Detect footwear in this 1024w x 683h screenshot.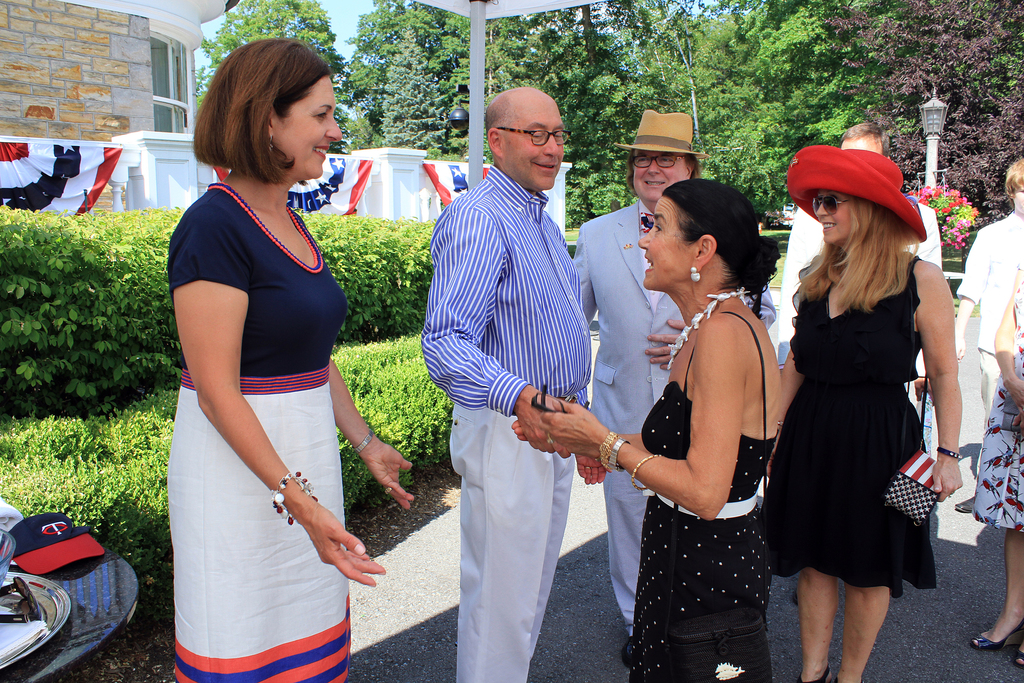
Detection: <bbox>621, 638, 635, 672</bbox>.
